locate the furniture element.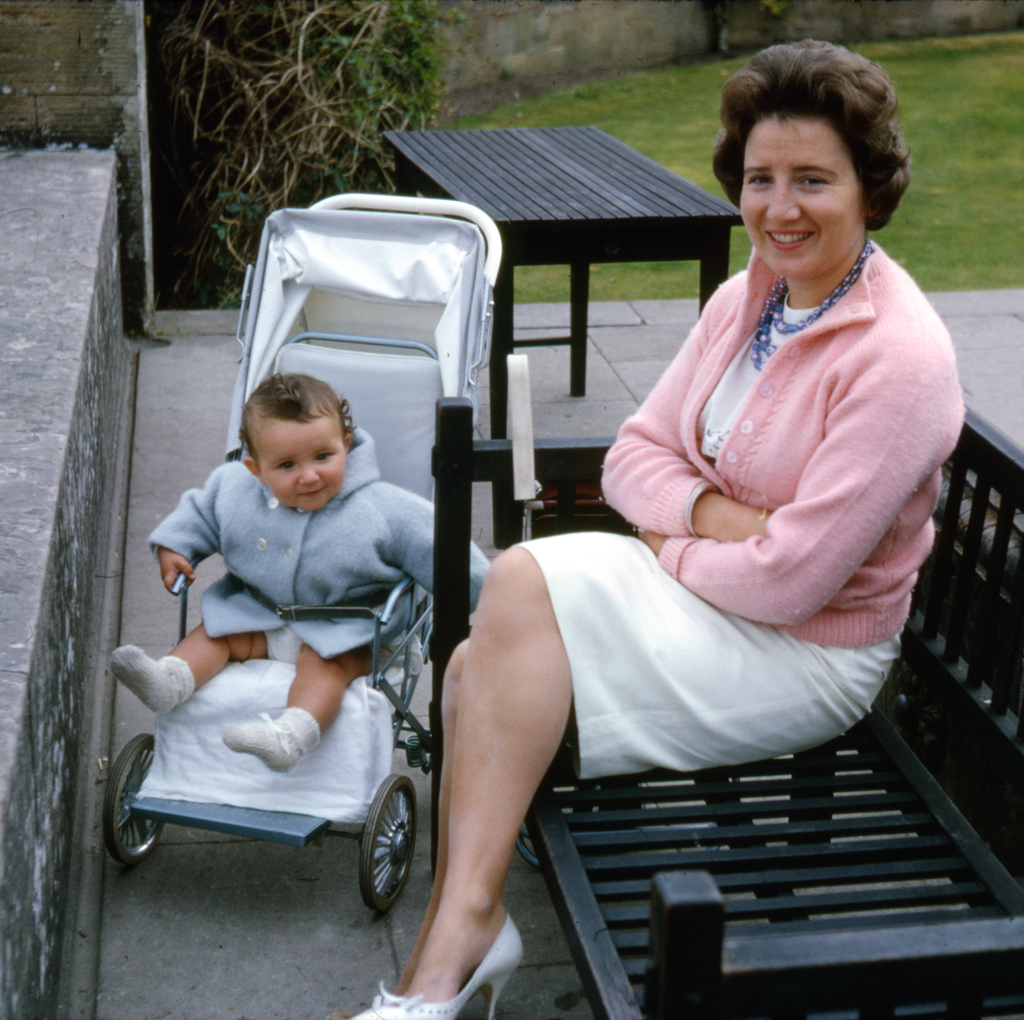
Element bbox: locate(429, 396, 1023, 1019).
